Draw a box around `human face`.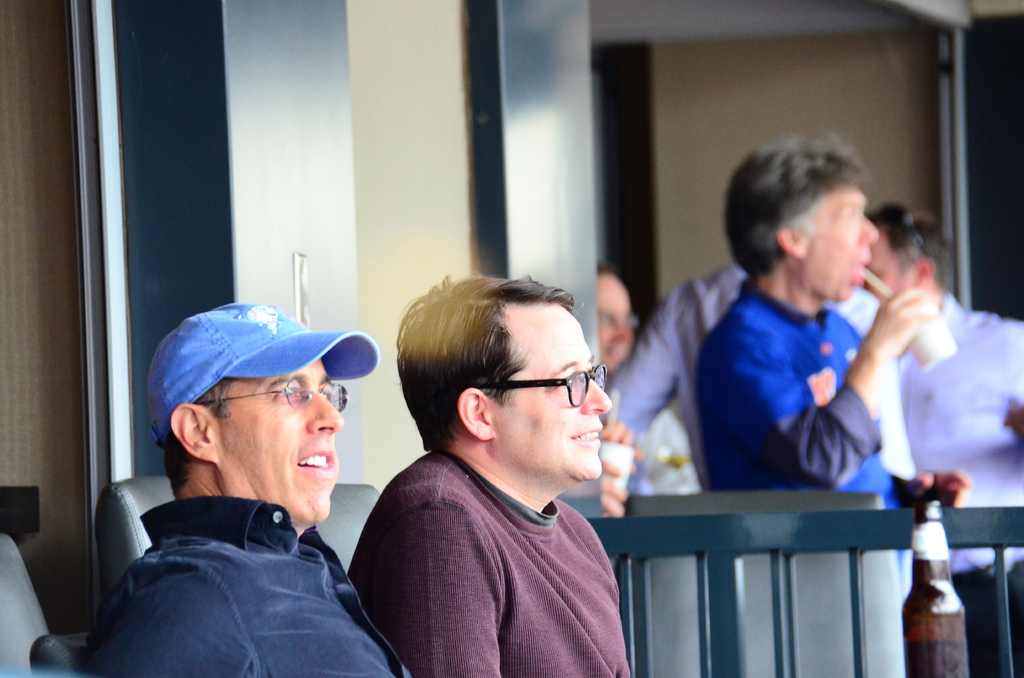
[left=862, top=217, right=915, bottom=302].
